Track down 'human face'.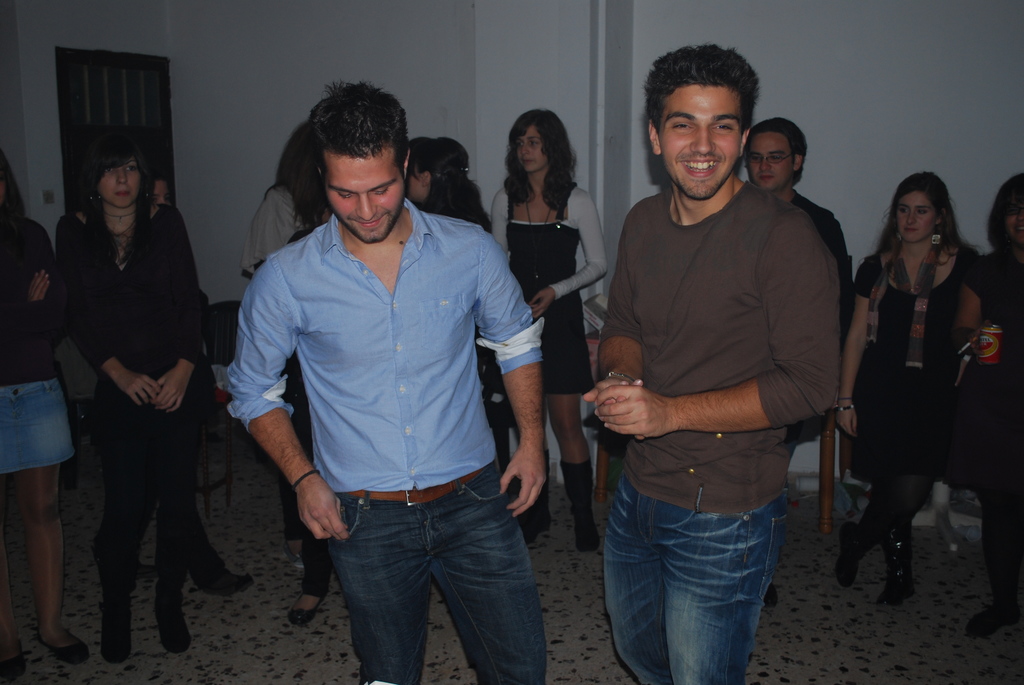
Tracked to 99:155:138:210.
